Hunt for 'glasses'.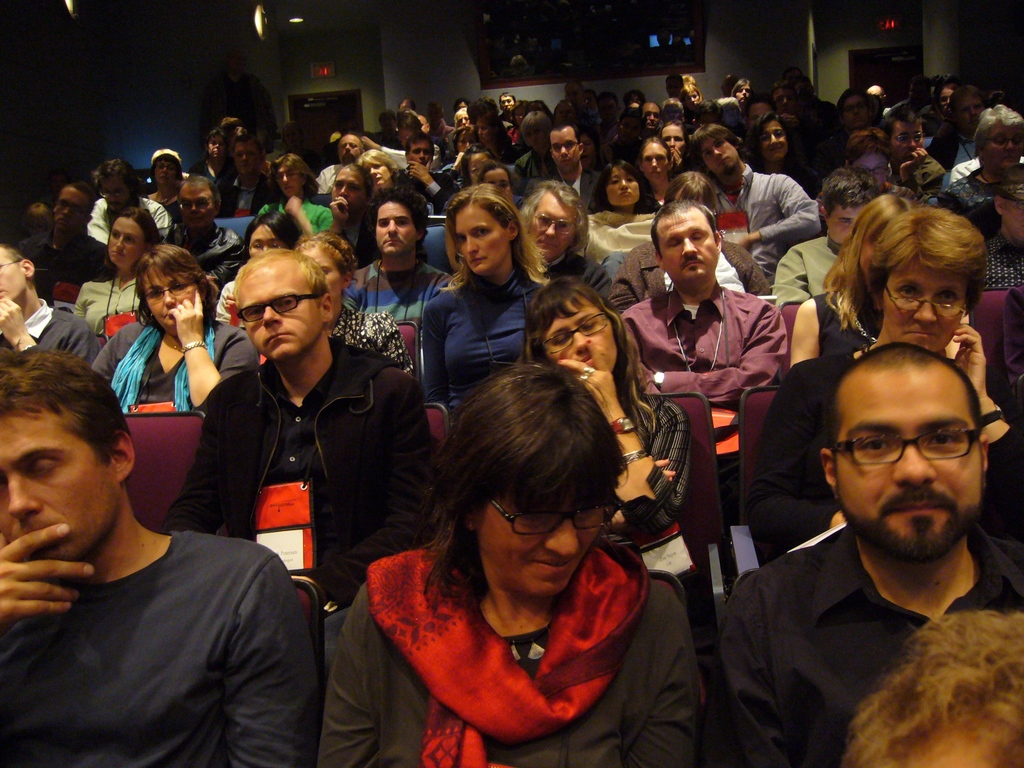
Hunted down at crop(538, 310, 614, 358).
